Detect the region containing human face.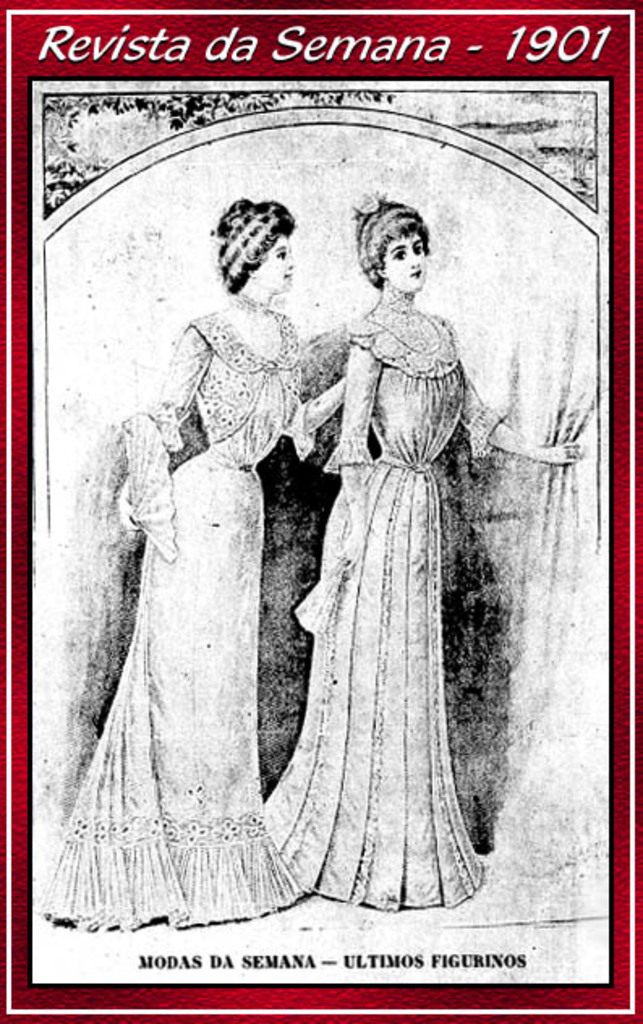
bbox=[385, 235, 424, 287].
